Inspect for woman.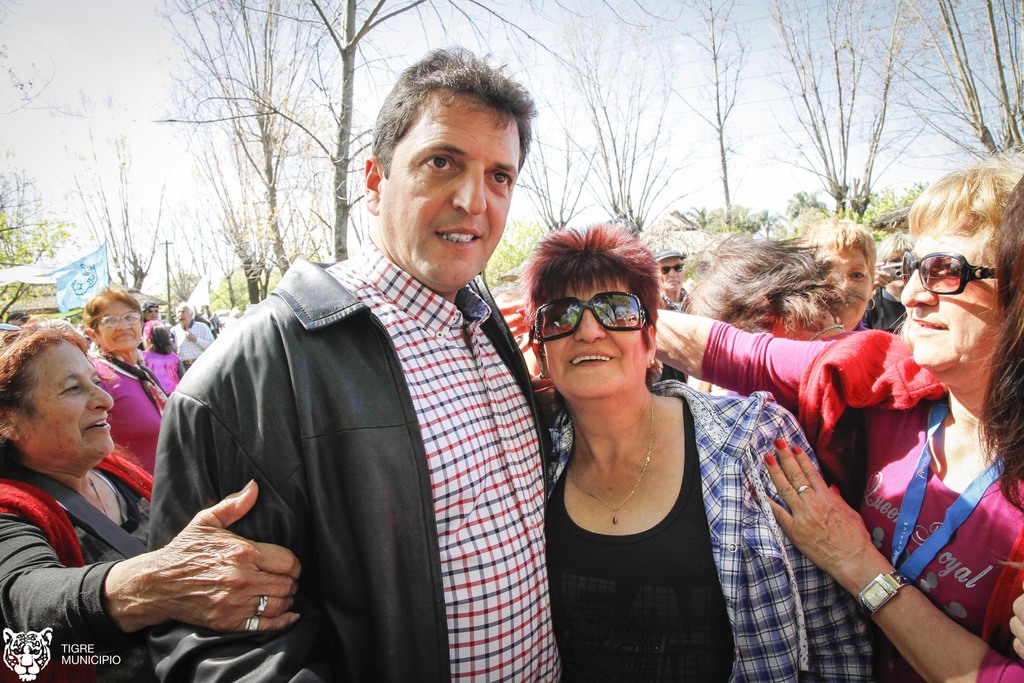
Inspection: region(797, 212, 879, 336).
